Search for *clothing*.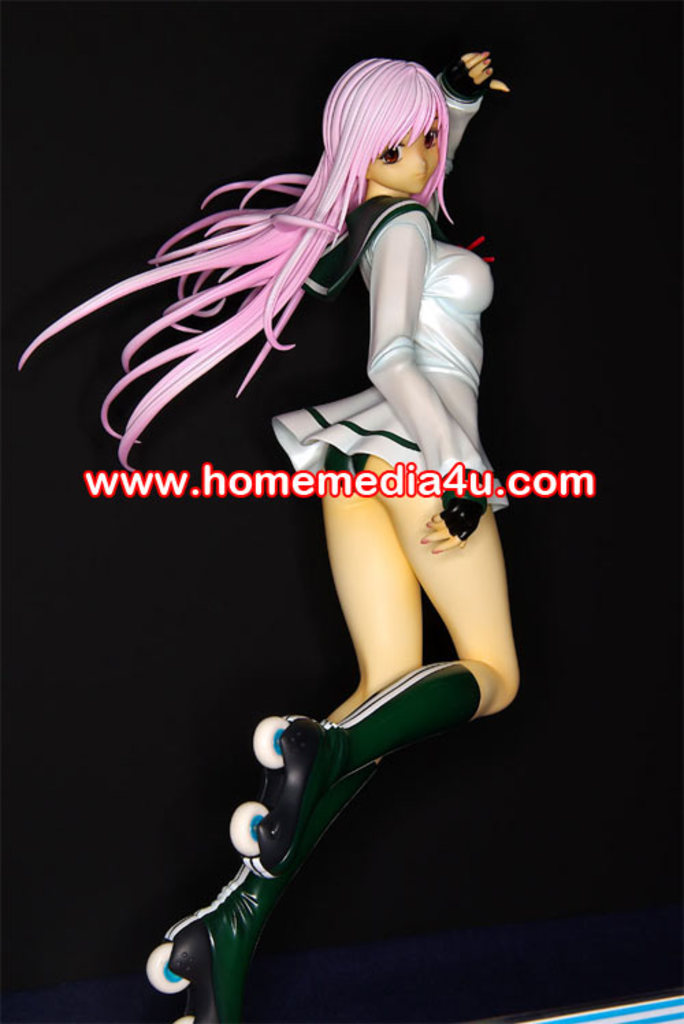
Found at Rect(274, 197, 509, 509).
